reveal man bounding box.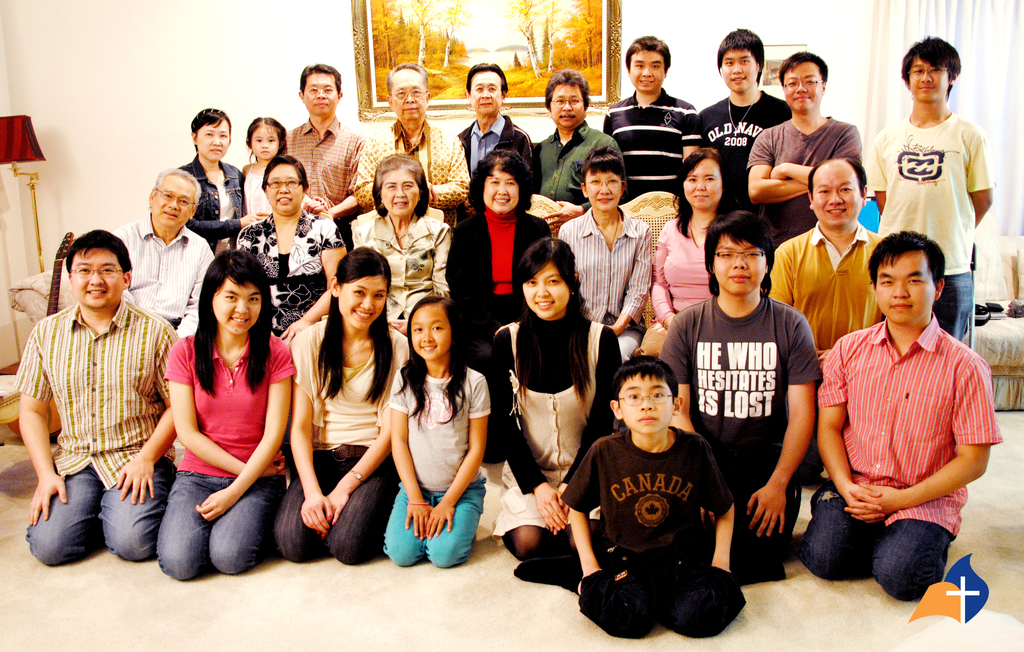
Revealed: region(602, 36, 701, 204).
